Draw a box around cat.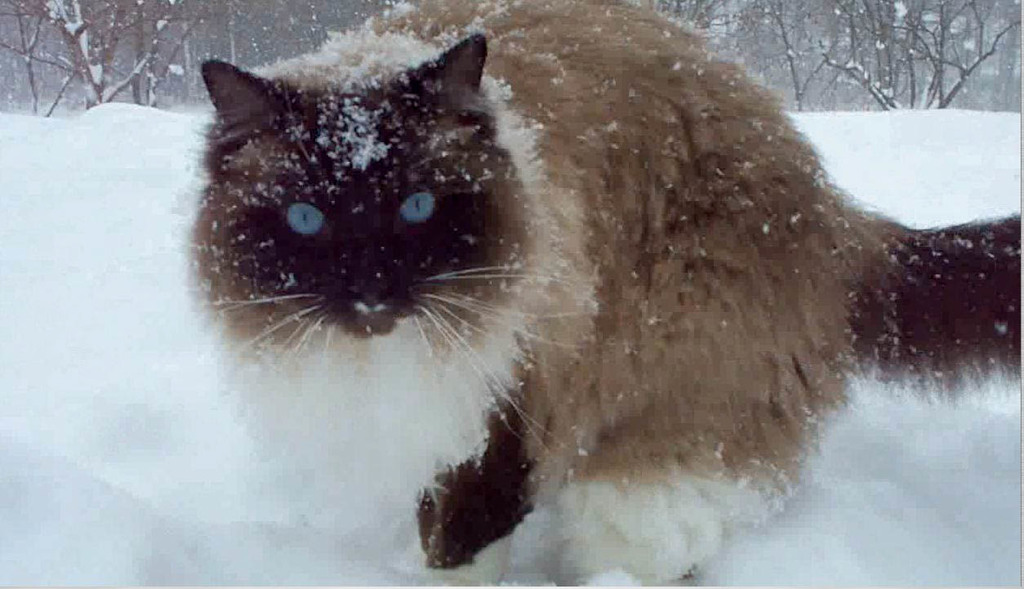
rect(183, 0, 1019, 588).
